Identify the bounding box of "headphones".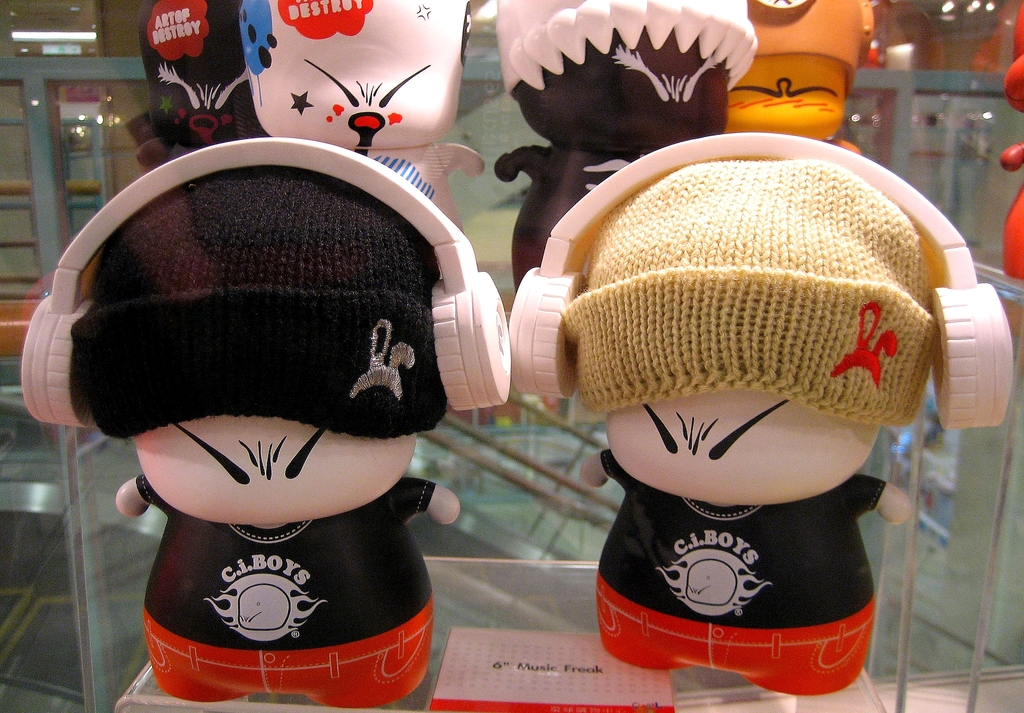
508,131,1019,429.
